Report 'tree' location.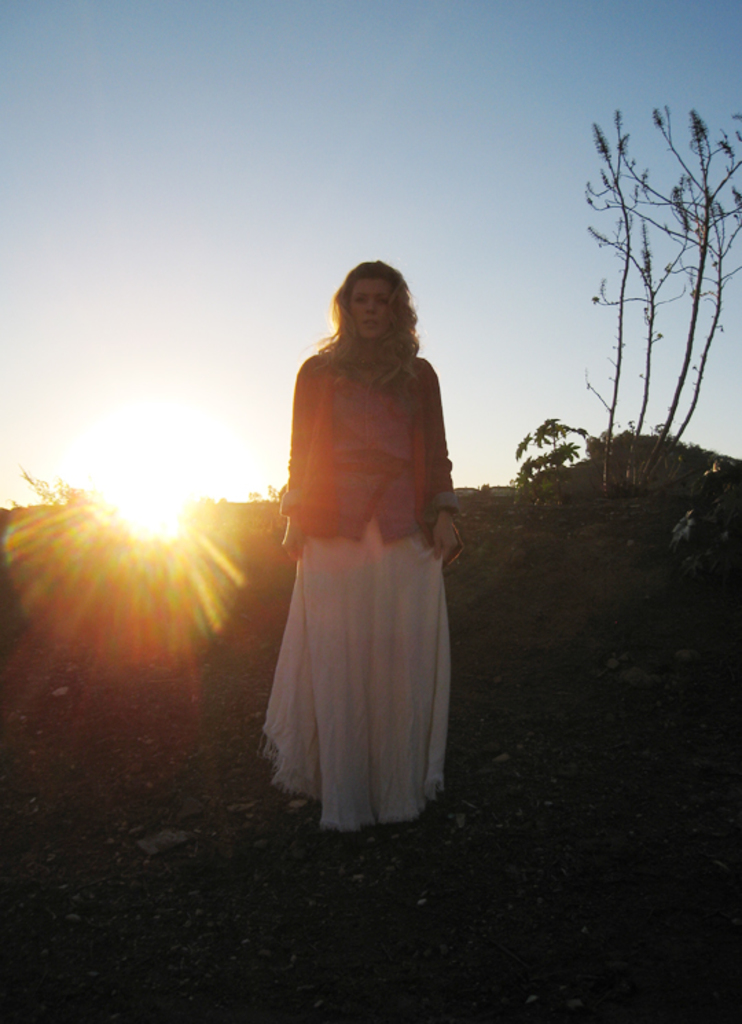
Report: [left=555, top=80, right=721, bottom=510].
